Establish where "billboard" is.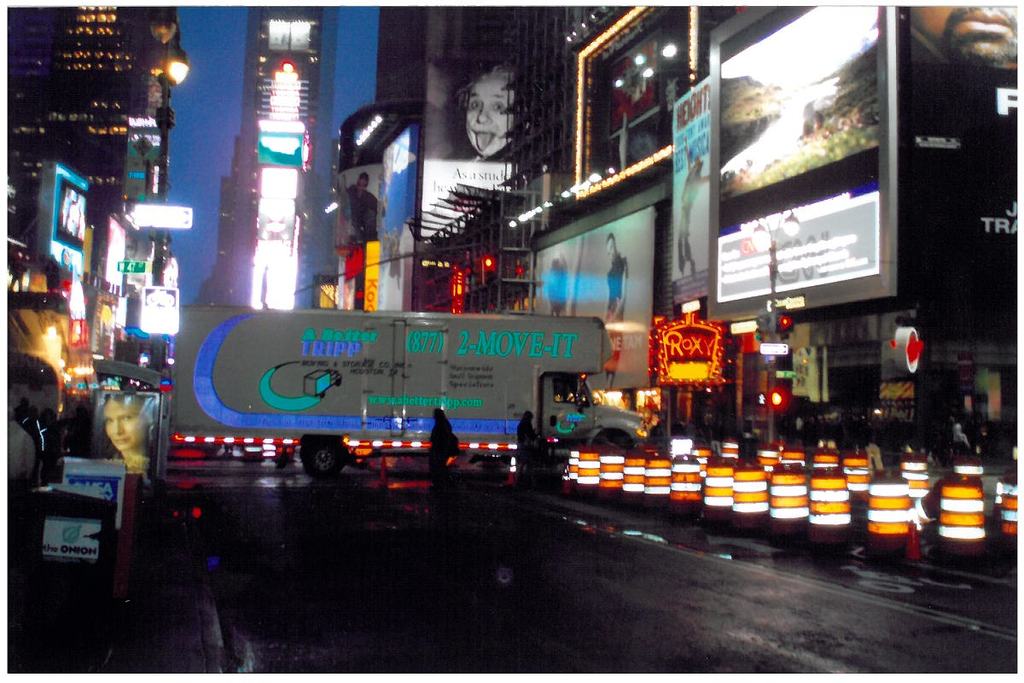
Established at 881, 378, 911, 404.
